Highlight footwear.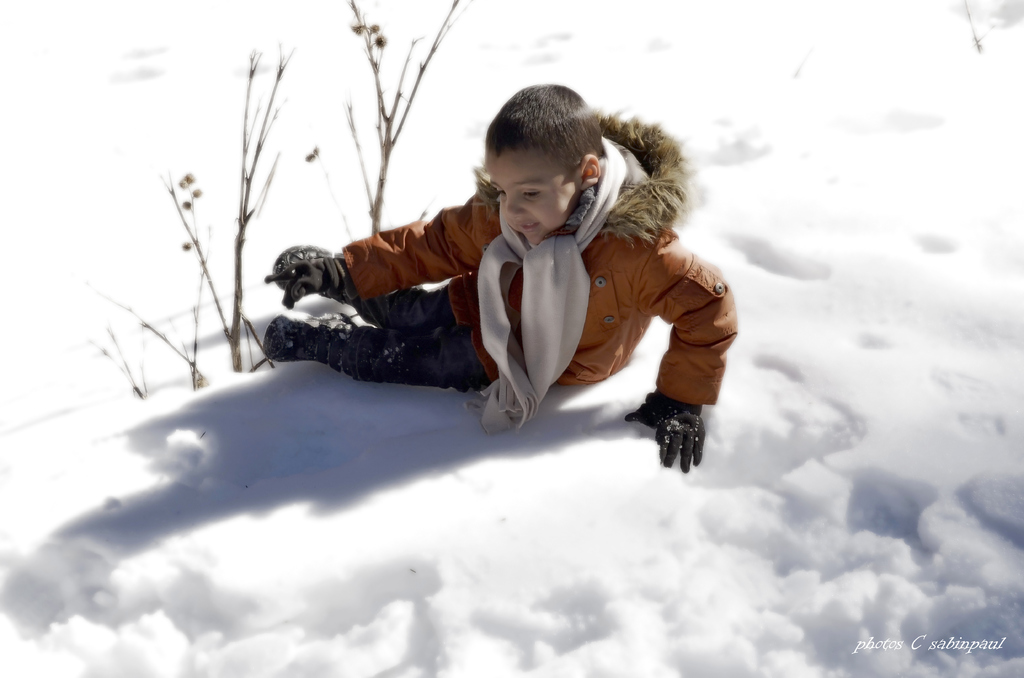
Highlighted region: Rect(262, 311, 377, 379).
